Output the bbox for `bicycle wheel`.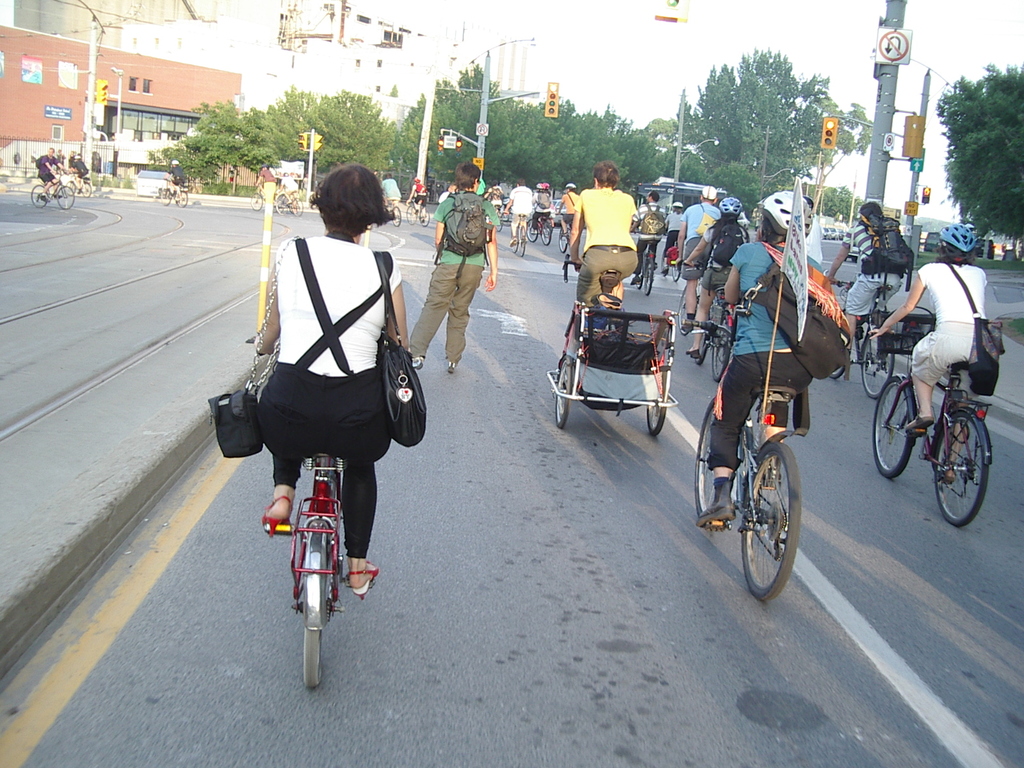
BBox(518, 225, 529, 257).
